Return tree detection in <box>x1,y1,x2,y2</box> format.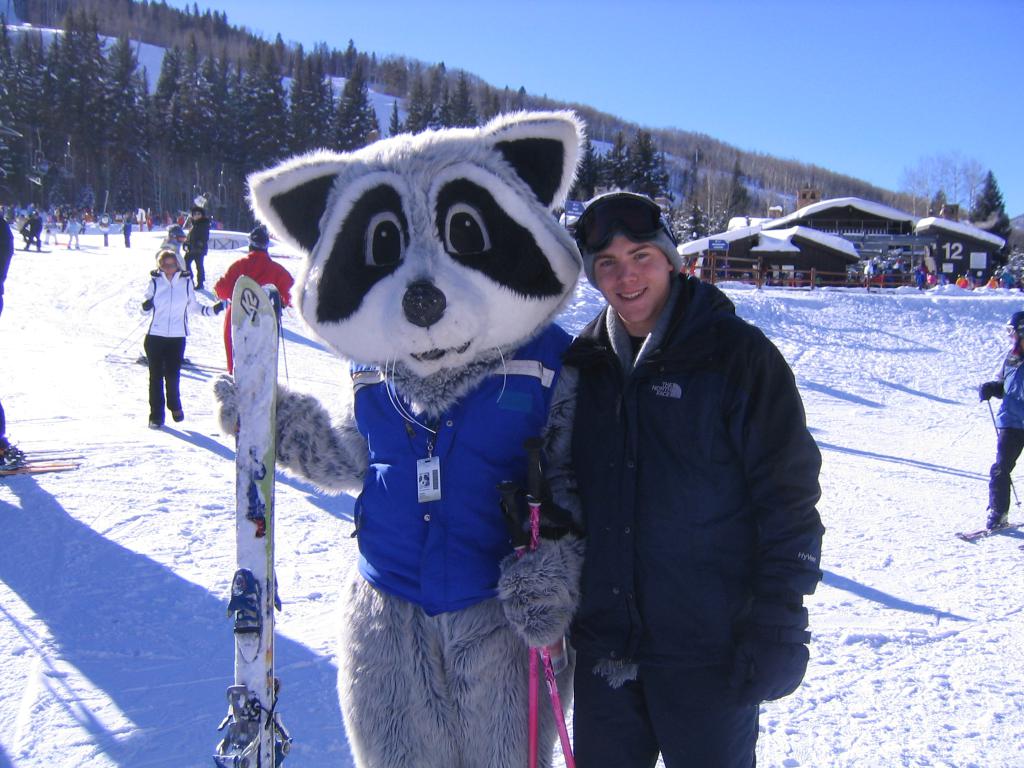
<box>718,150,753,226</box>.
